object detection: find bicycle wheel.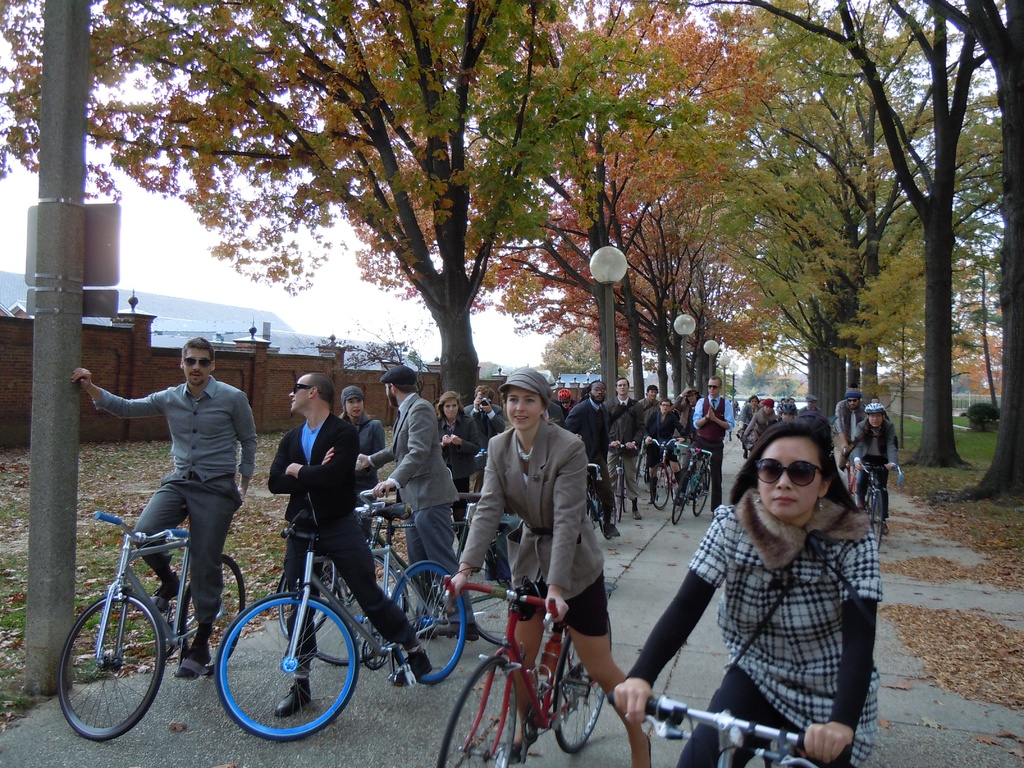
[596,497,603,536].
